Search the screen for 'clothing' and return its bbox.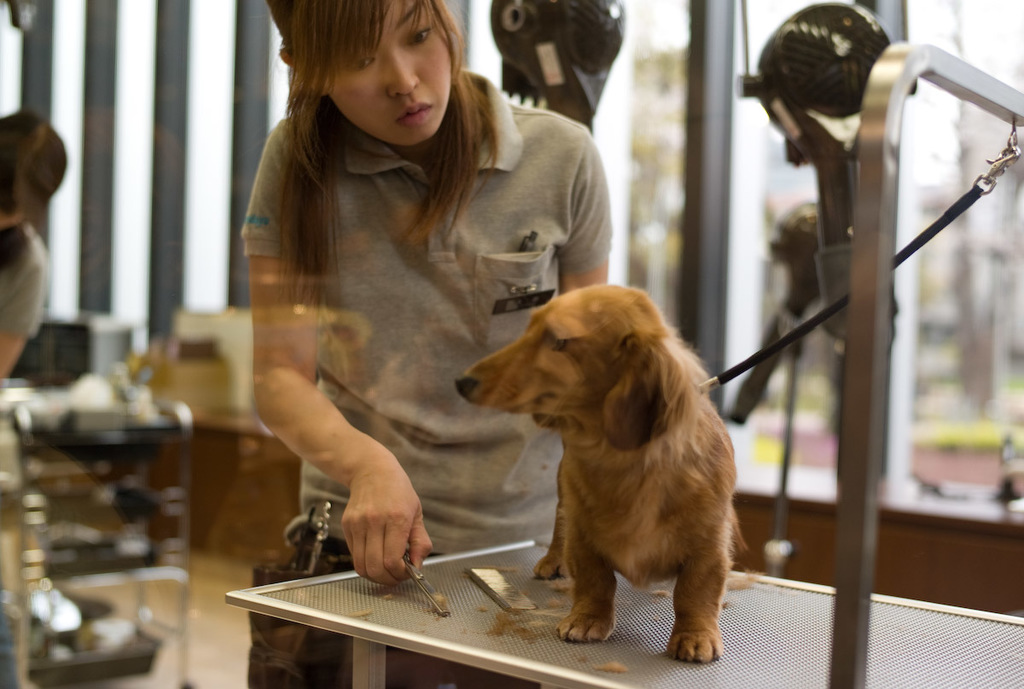
Found: (232, 82, 618, 472).
